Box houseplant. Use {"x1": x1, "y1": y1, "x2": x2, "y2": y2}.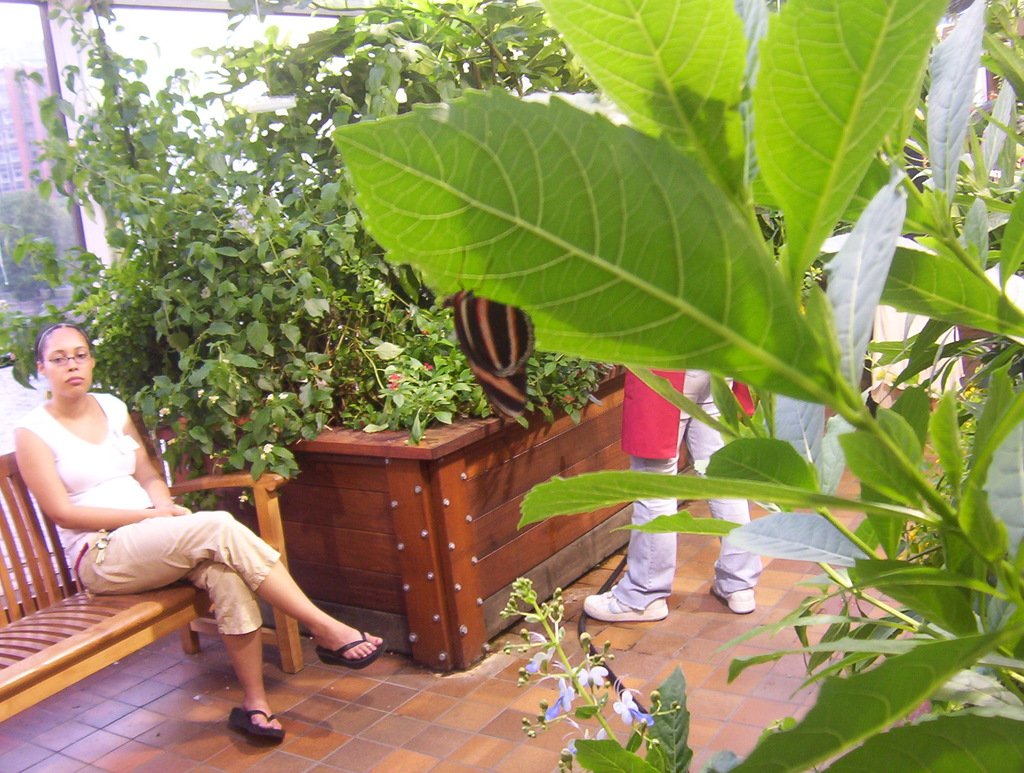
{"x1": 0, "y1": 0, "x2": 716, "y2": 682}.
